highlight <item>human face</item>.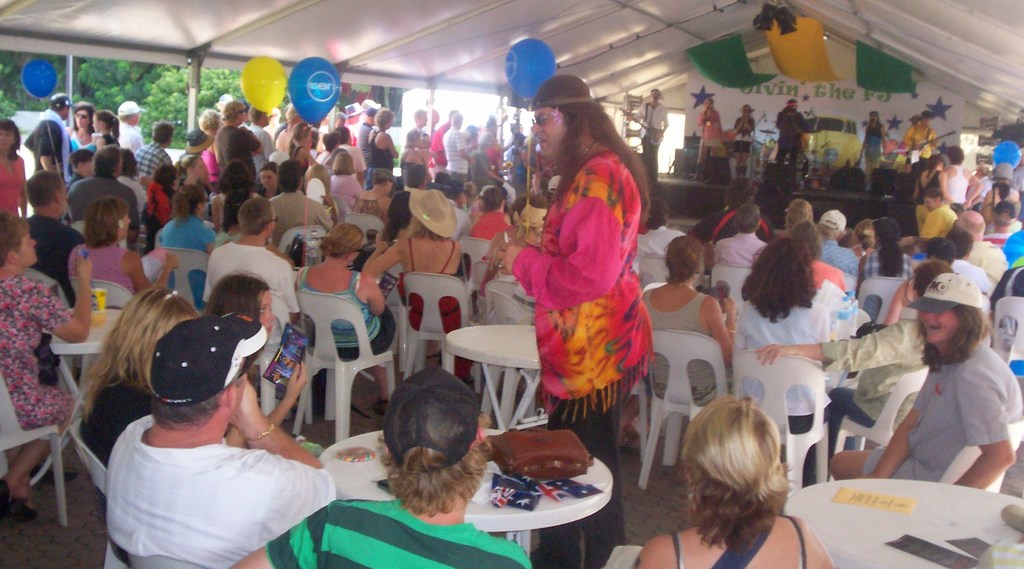
Highlighted region: {"left": 76, "top": 113, "right": 93, "bottom": 129}.
